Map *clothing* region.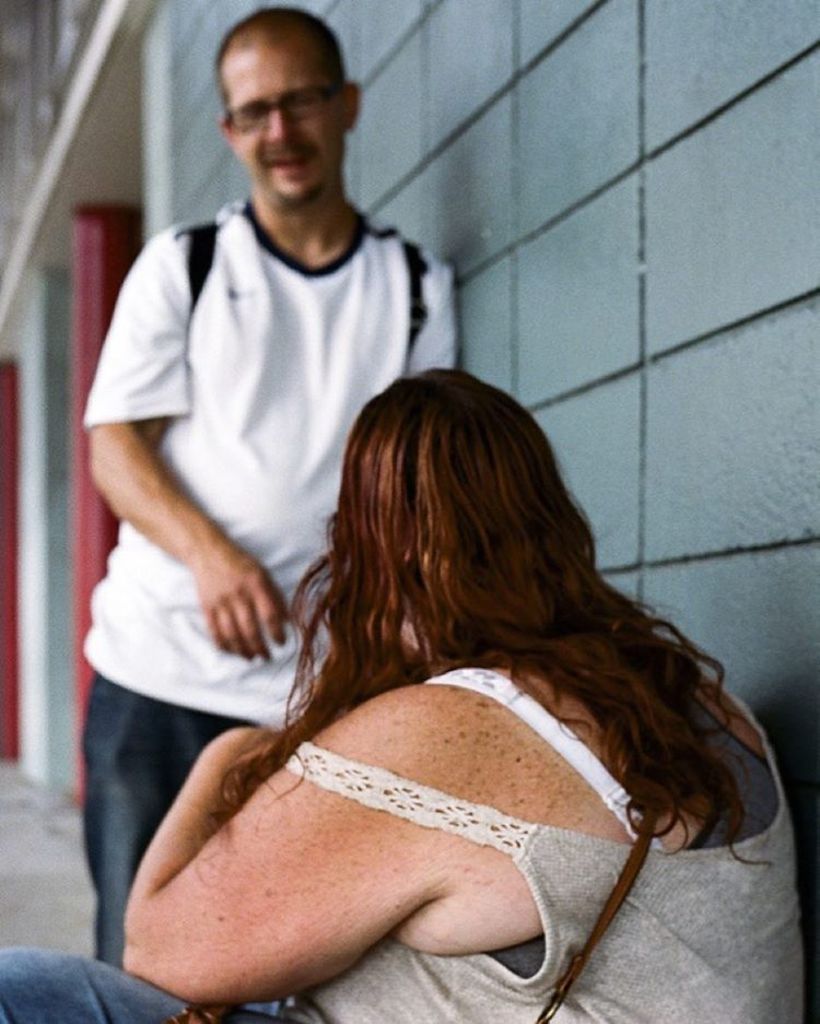
Mapped to [left=0, top=661, right=809, bottom=1023].
